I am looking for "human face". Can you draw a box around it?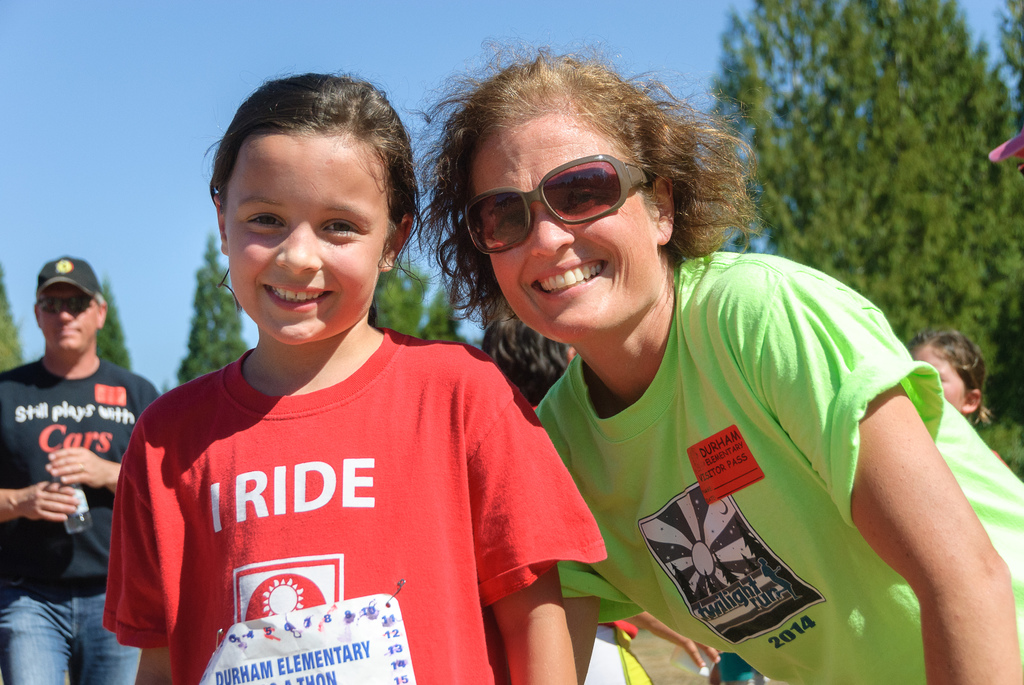
Sure, the bounding box is box(910, 345, 959, 410).
